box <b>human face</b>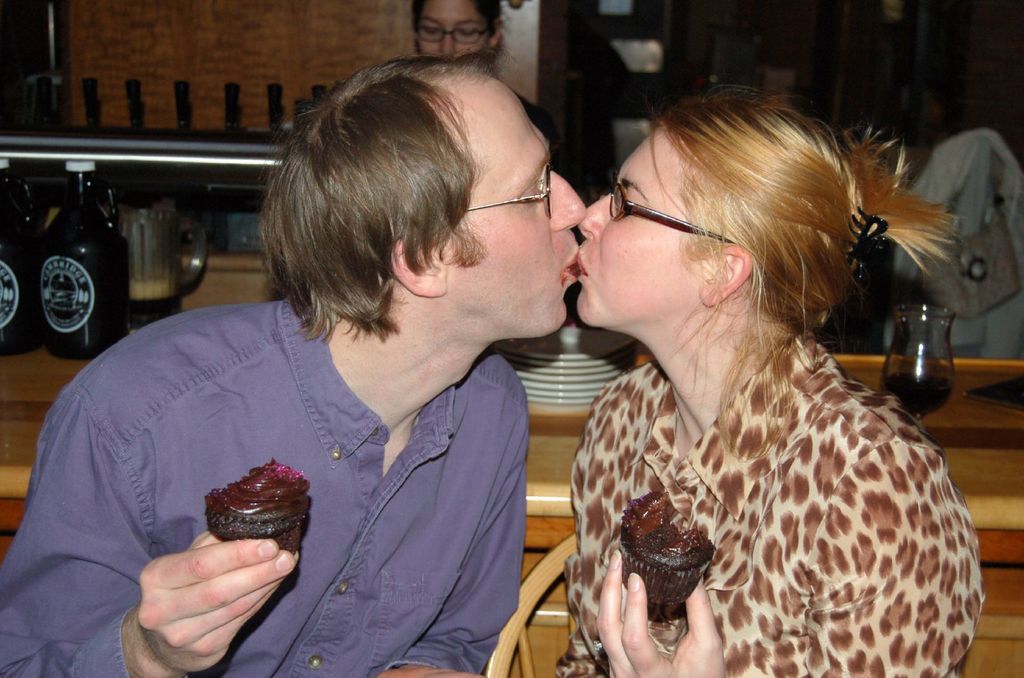
box=[419, 0, 490, 59]
